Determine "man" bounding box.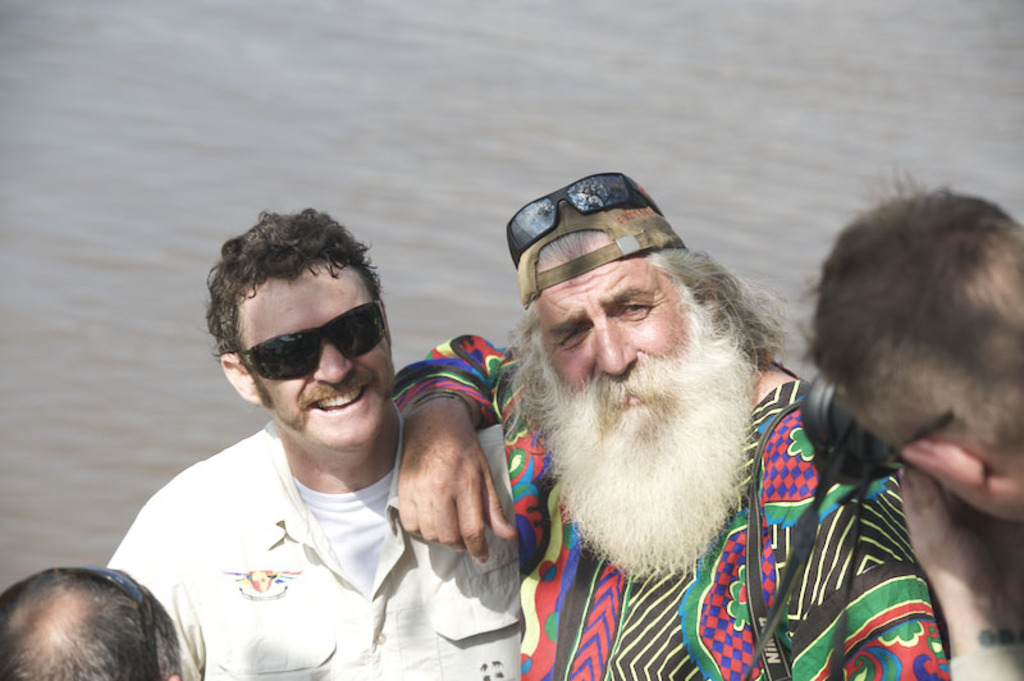
Determined: l=0, t=565, r=182, b=680.
